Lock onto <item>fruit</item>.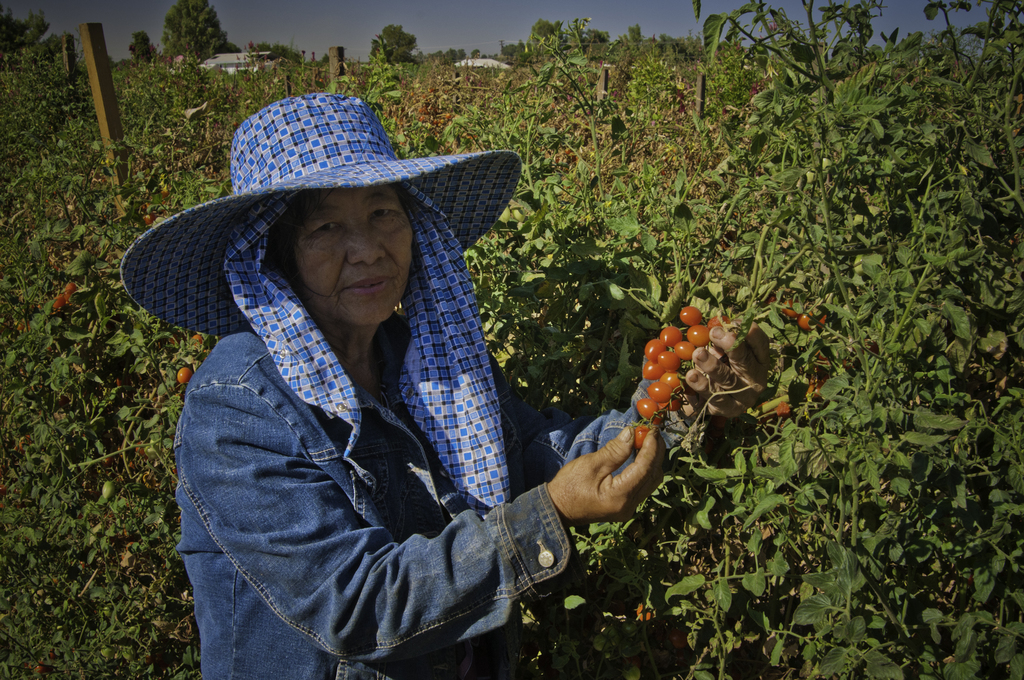
Locked: (left=660, top=351, right=680, bottom=371).
